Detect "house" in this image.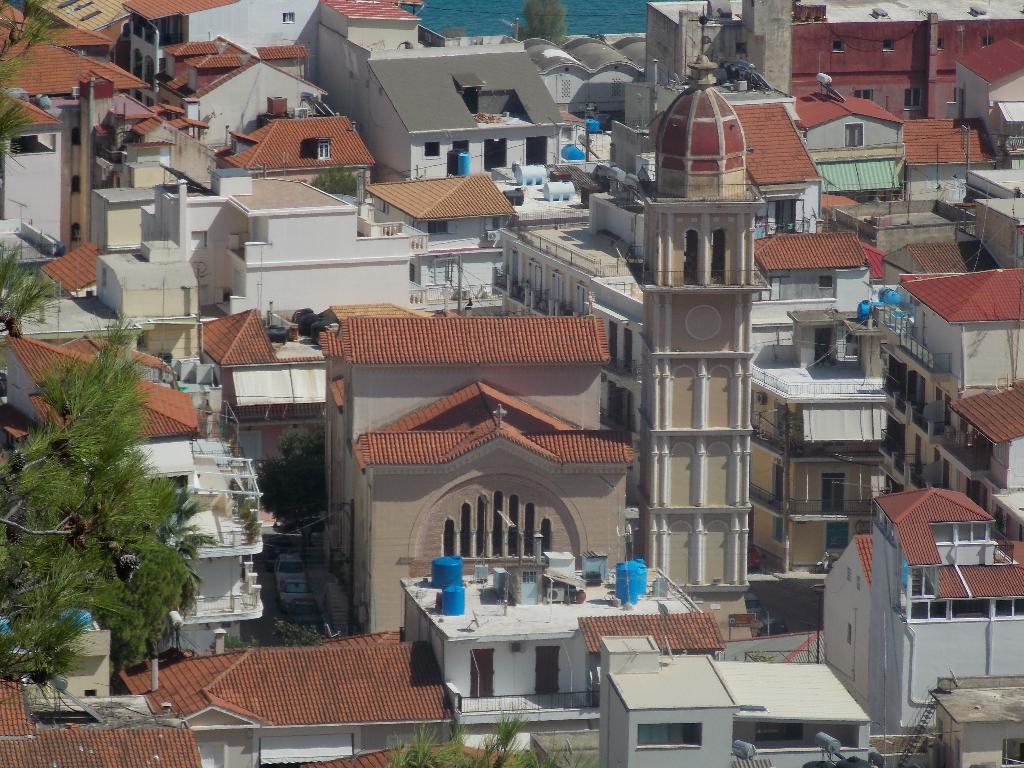
Detection: select_region(170, 170, 432, 323).
